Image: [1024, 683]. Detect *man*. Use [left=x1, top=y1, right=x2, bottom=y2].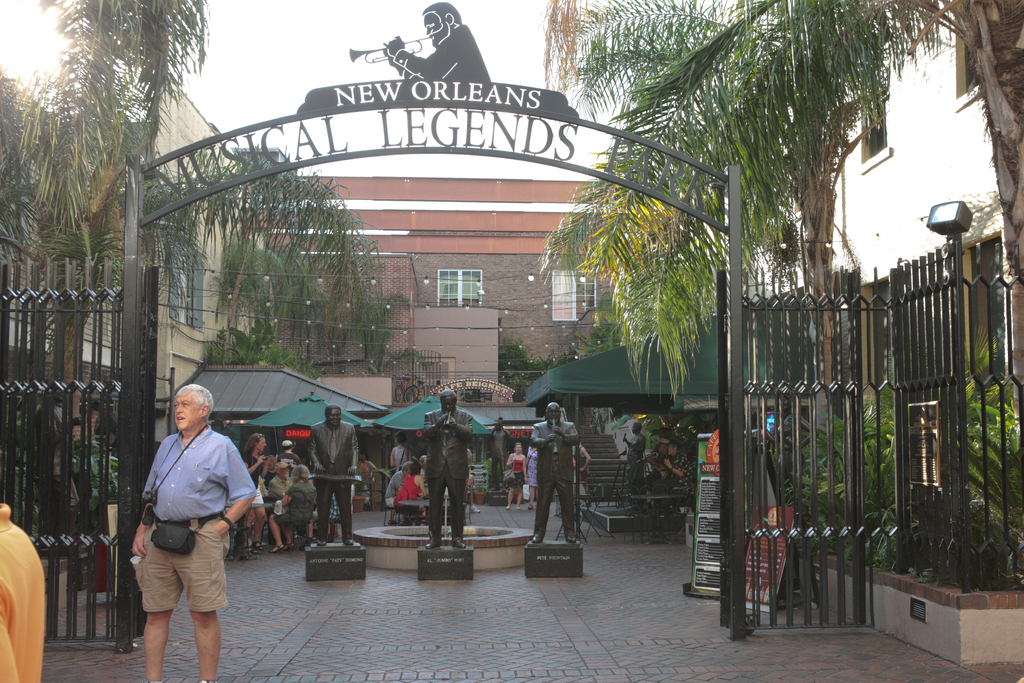
[left=421, top=386, right=474, bottom=549].
